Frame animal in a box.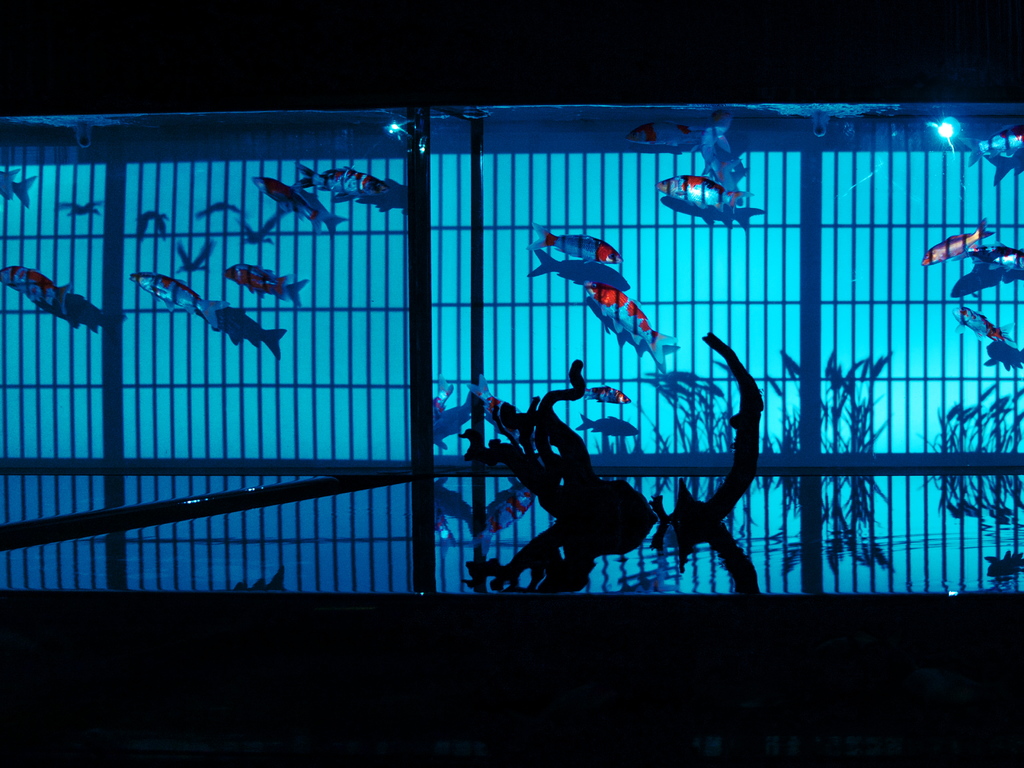
x1=208 y1=312 x2=285 y2=363.
